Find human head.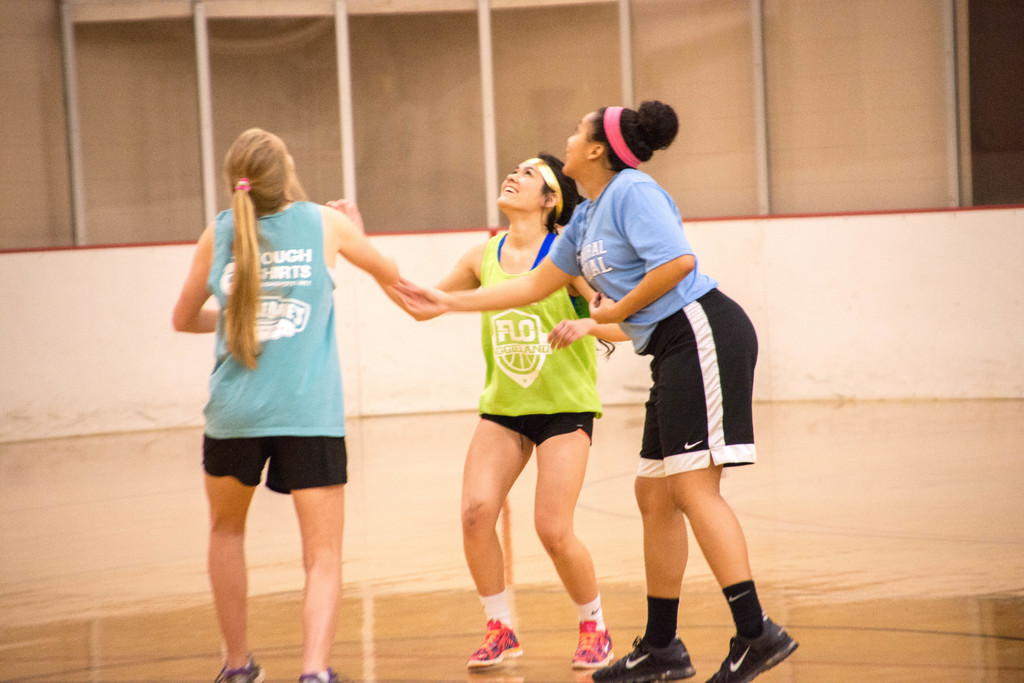
bbox(219, 127, 295, 211).
